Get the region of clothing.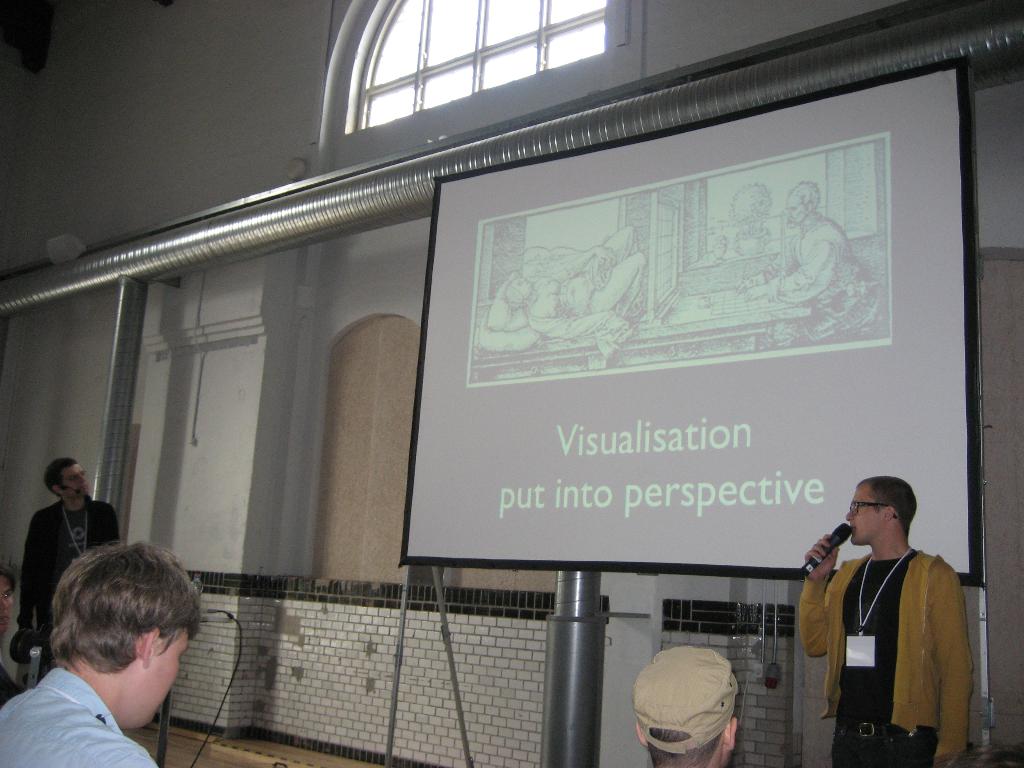
(0, 657, 158, 767).
